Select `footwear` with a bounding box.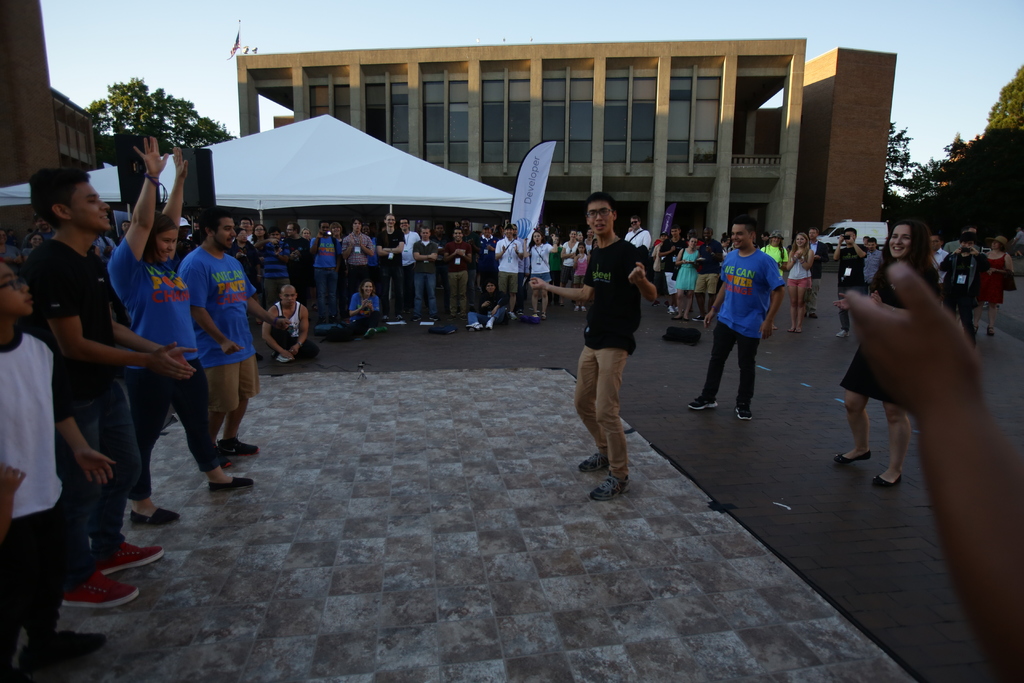
bbox=[668, 306, 675, 313].
